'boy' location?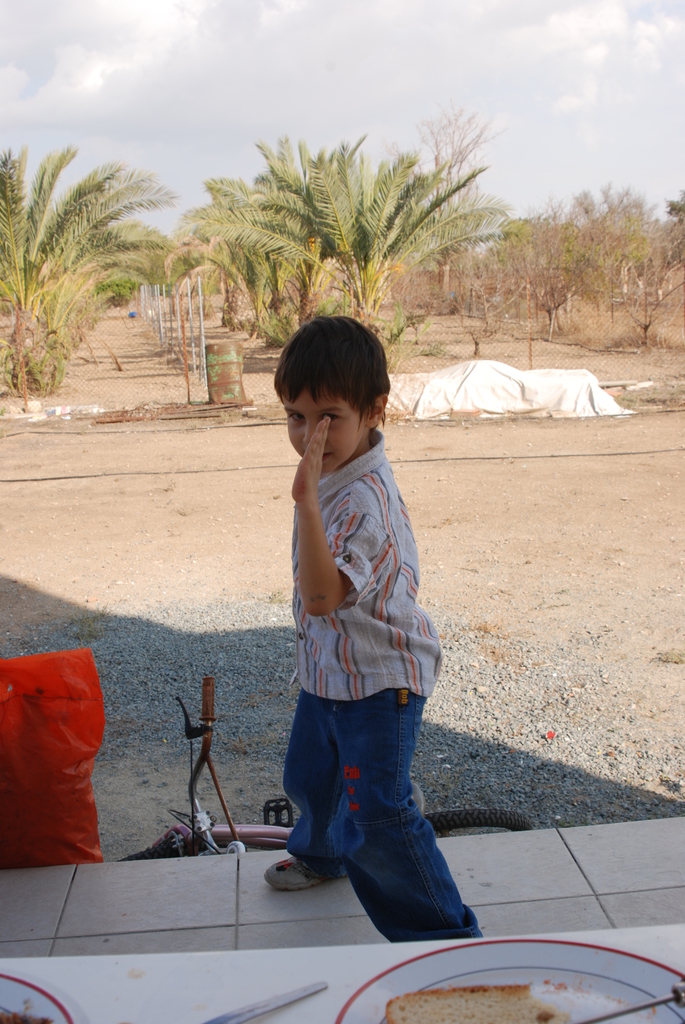
detection(262, 312, 486, 943)
